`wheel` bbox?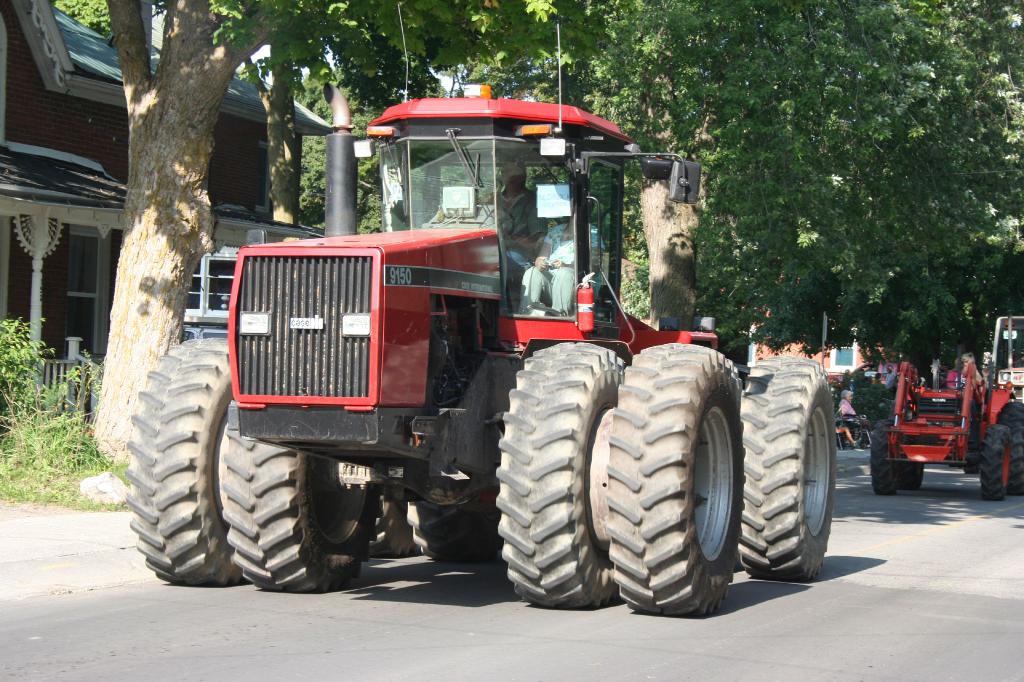
region(981, 422, 1009, 500)
